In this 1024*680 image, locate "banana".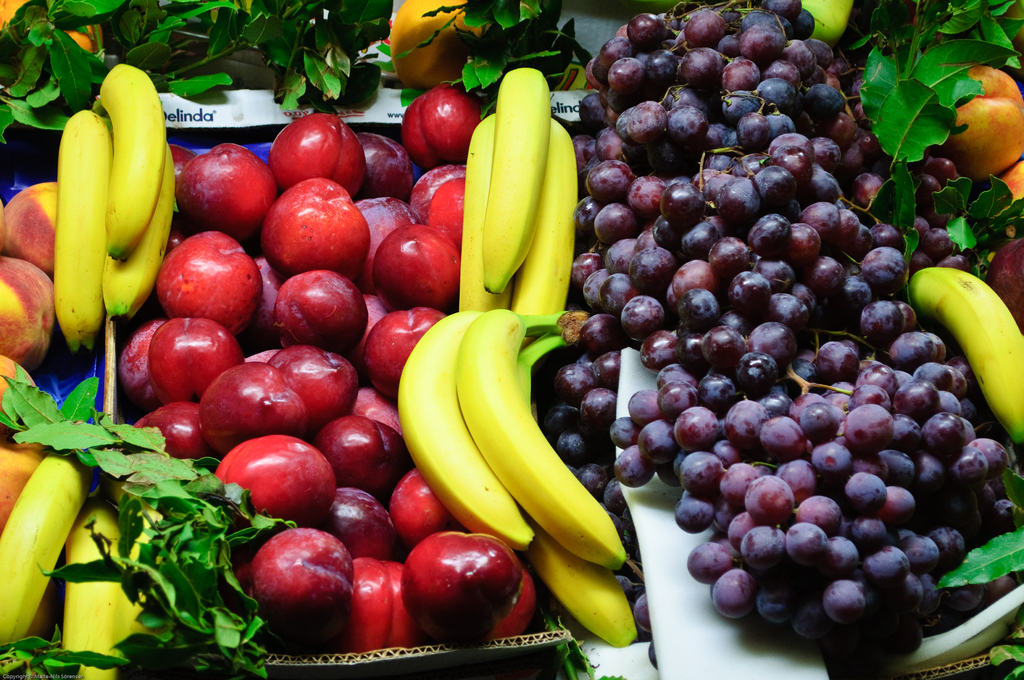
Bounding box: Rect(117, 506, 168, 650).
